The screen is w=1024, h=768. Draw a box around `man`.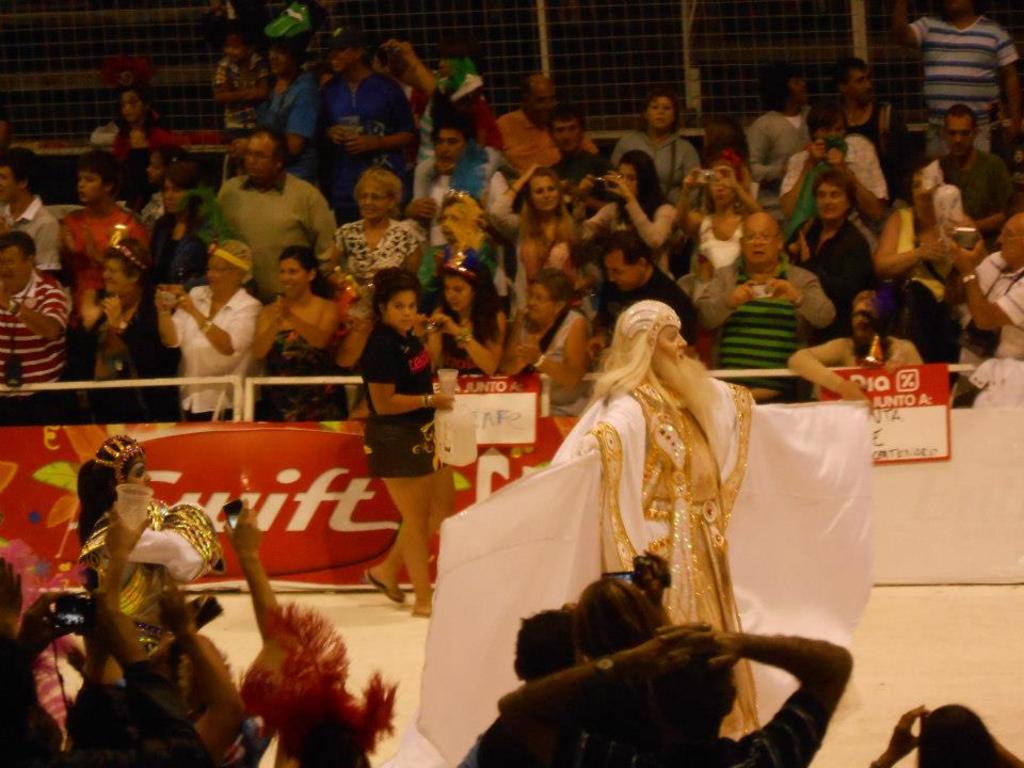
crop(588, 240, 700, 362).
